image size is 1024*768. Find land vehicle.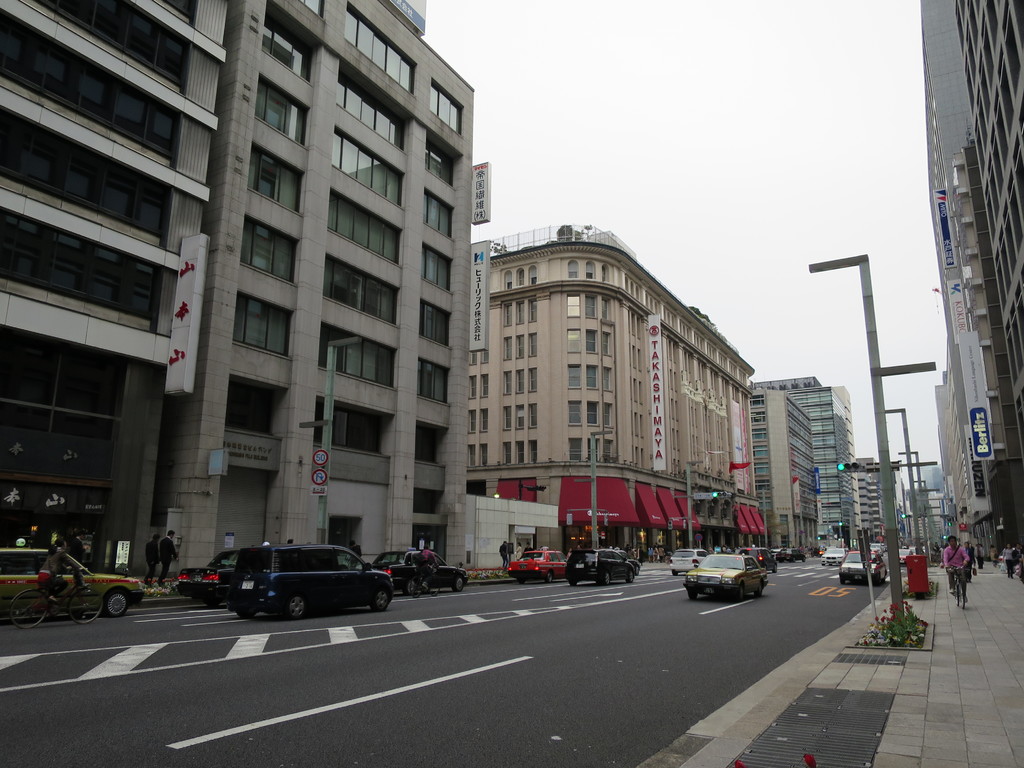
<region>669, 549, 708, 577</region>.
